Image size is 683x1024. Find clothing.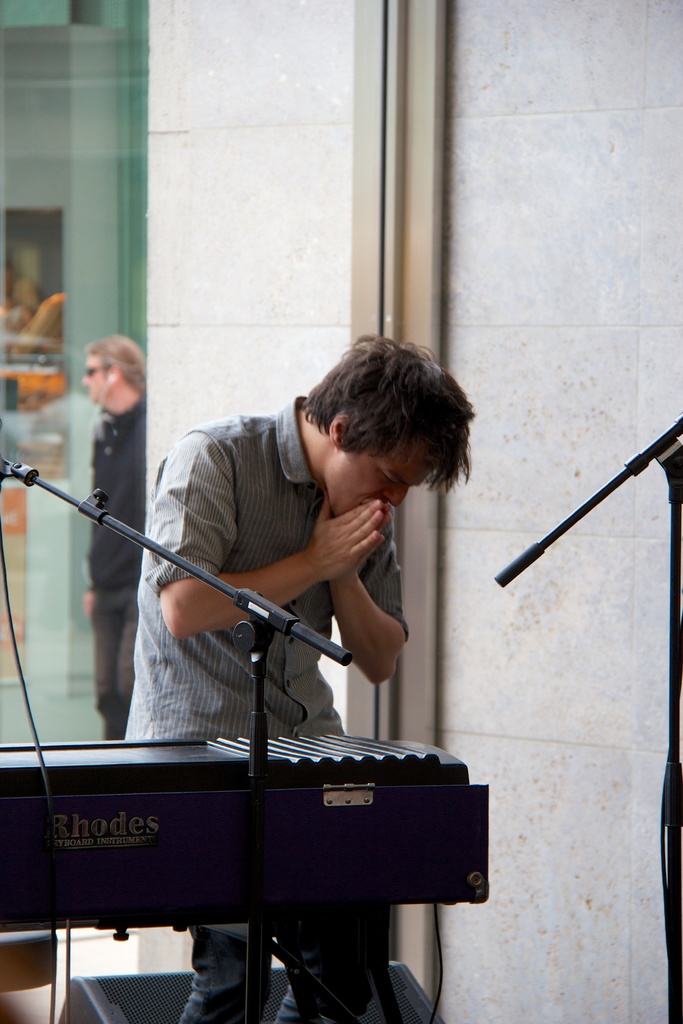
box=[82, 394, 145, 737].
